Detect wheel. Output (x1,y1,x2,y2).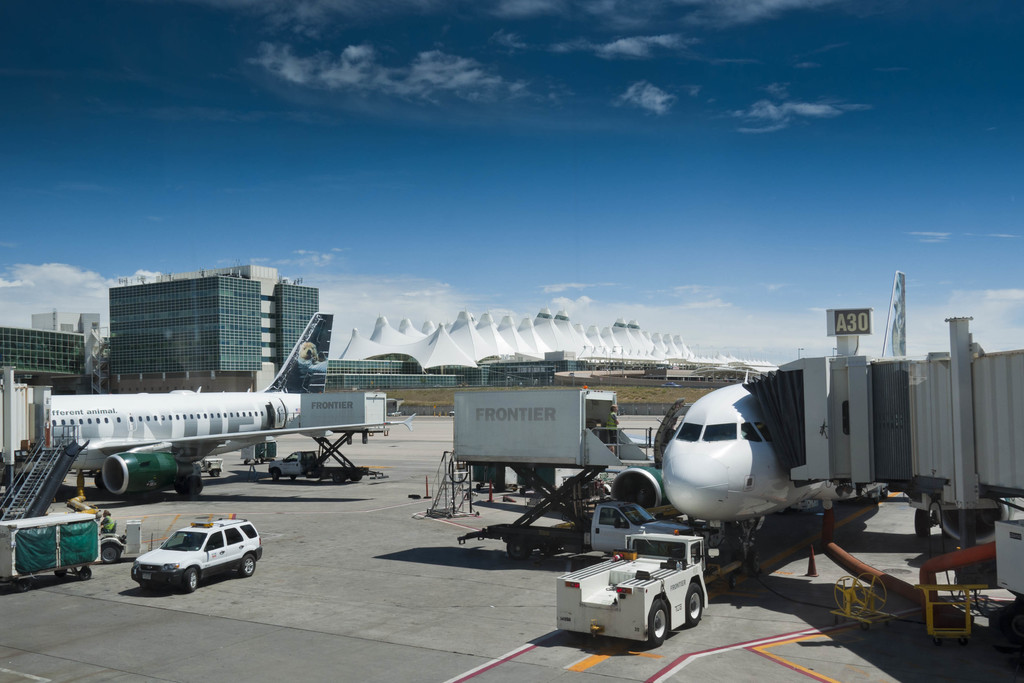
(181,570,201,594).
